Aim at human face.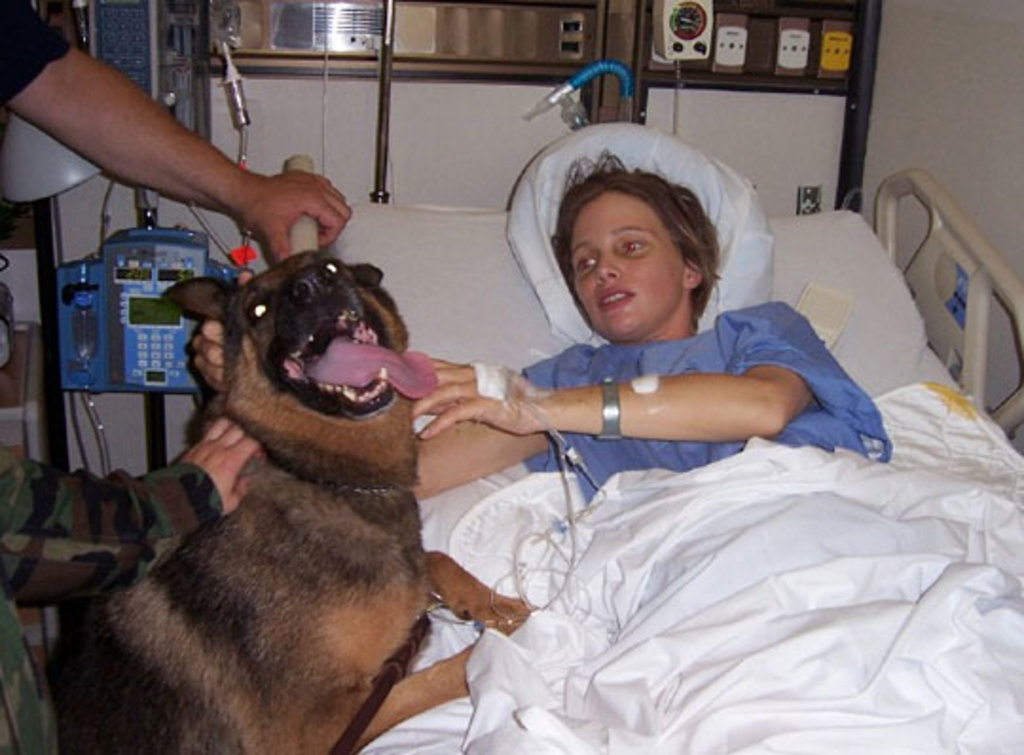
Aimed at rect(567, 186, 686, 345).
